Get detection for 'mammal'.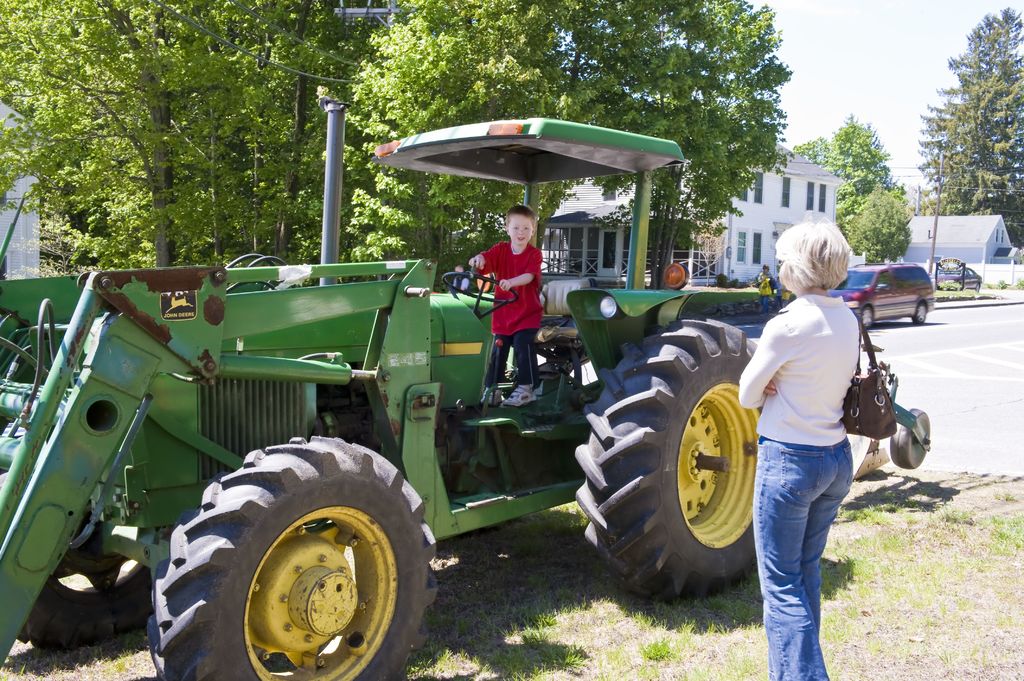
Detection: 780, 275, 790, 311.
